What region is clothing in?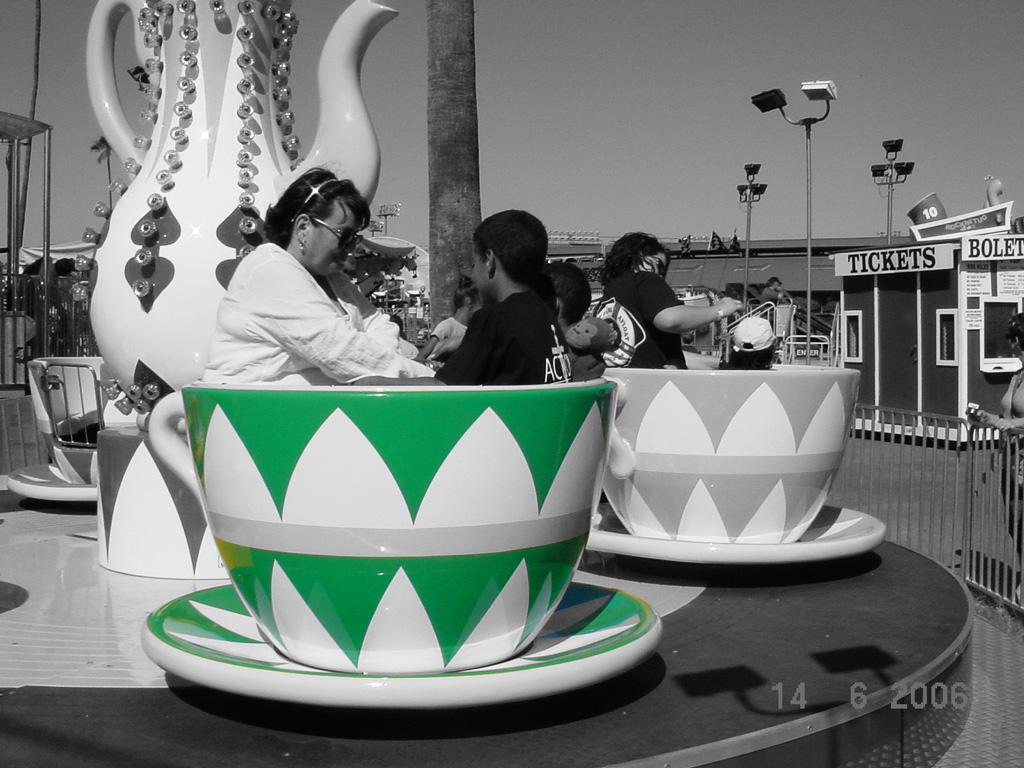
760:284:779:327.
